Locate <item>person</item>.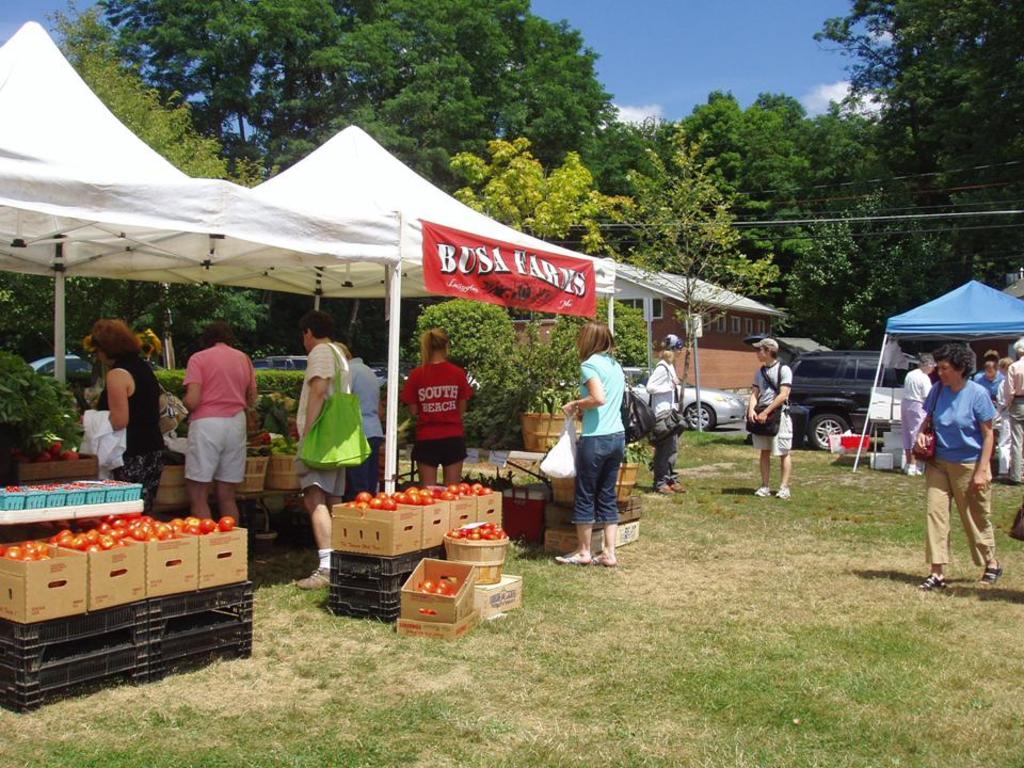
Bounding box: left=748, top=342, right=783, bottom=501.
